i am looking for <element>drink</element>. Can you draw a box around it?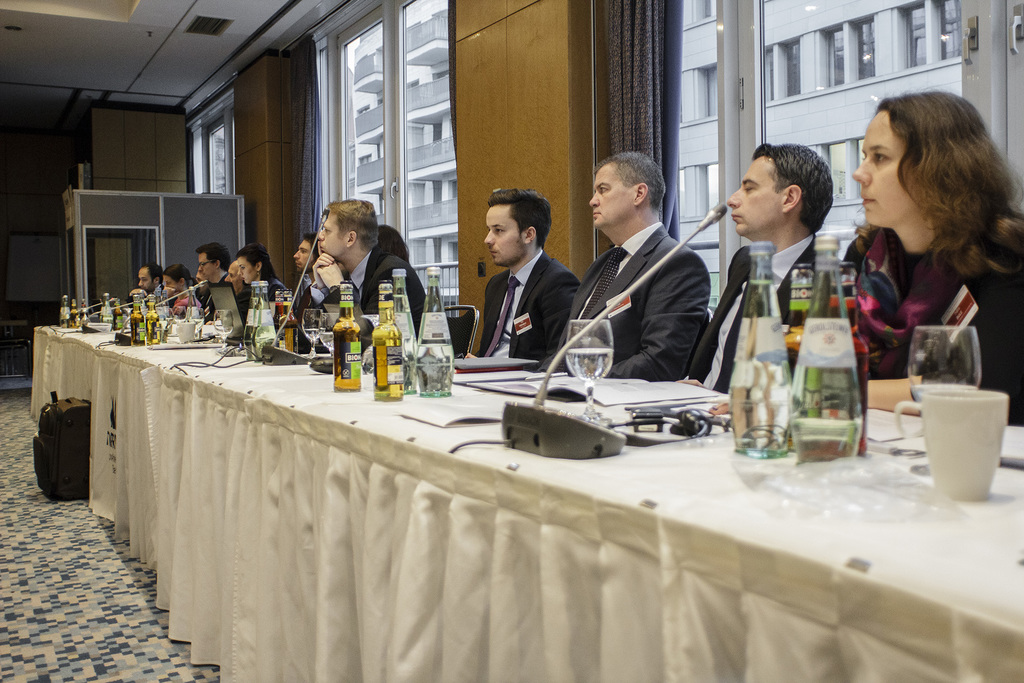
Sure, the bounding box is <box>69,308,78,329</box>.
